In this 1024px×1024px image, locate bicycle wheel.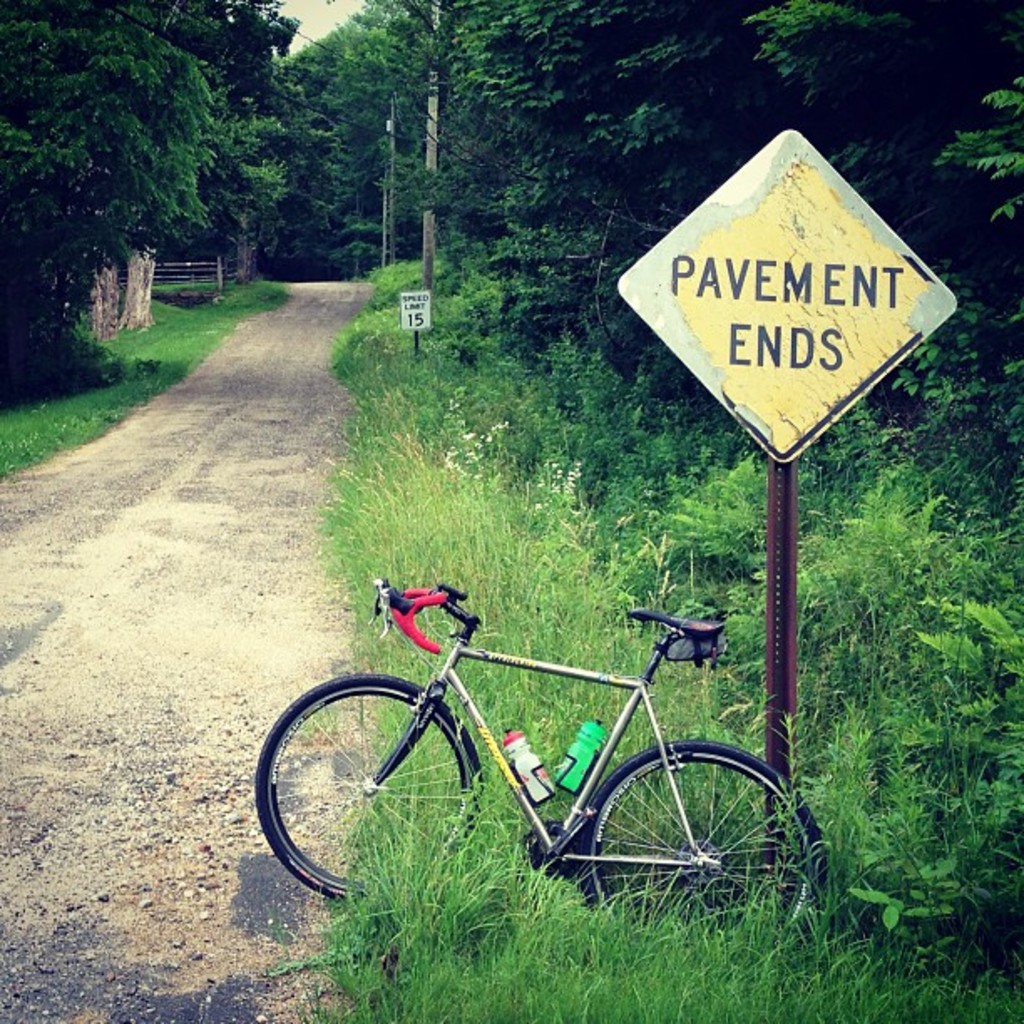
Bounding box: (274, 688, 509, 919).
